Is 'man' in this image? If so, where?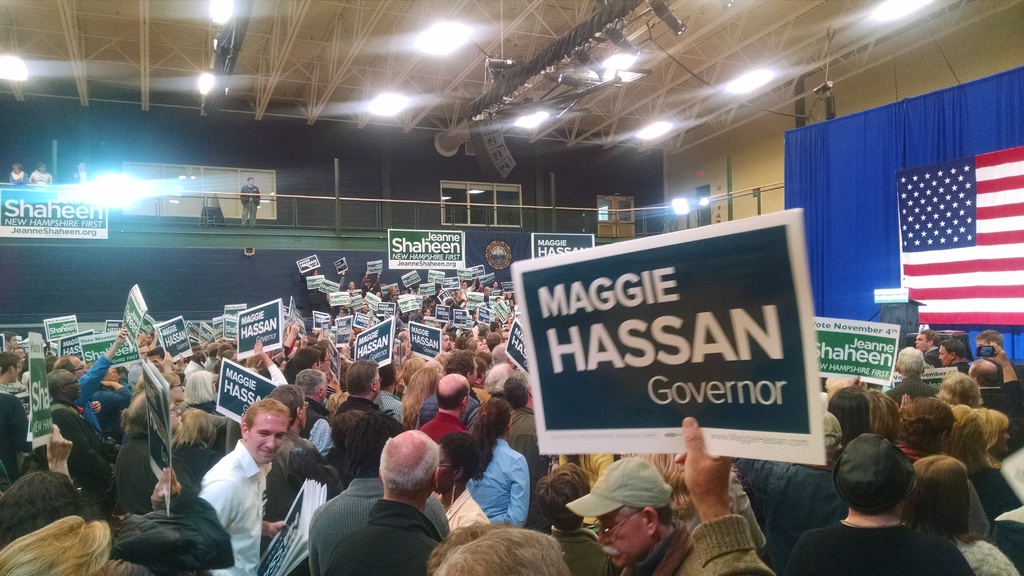
Yes, at [68, 159, 90, 188].
